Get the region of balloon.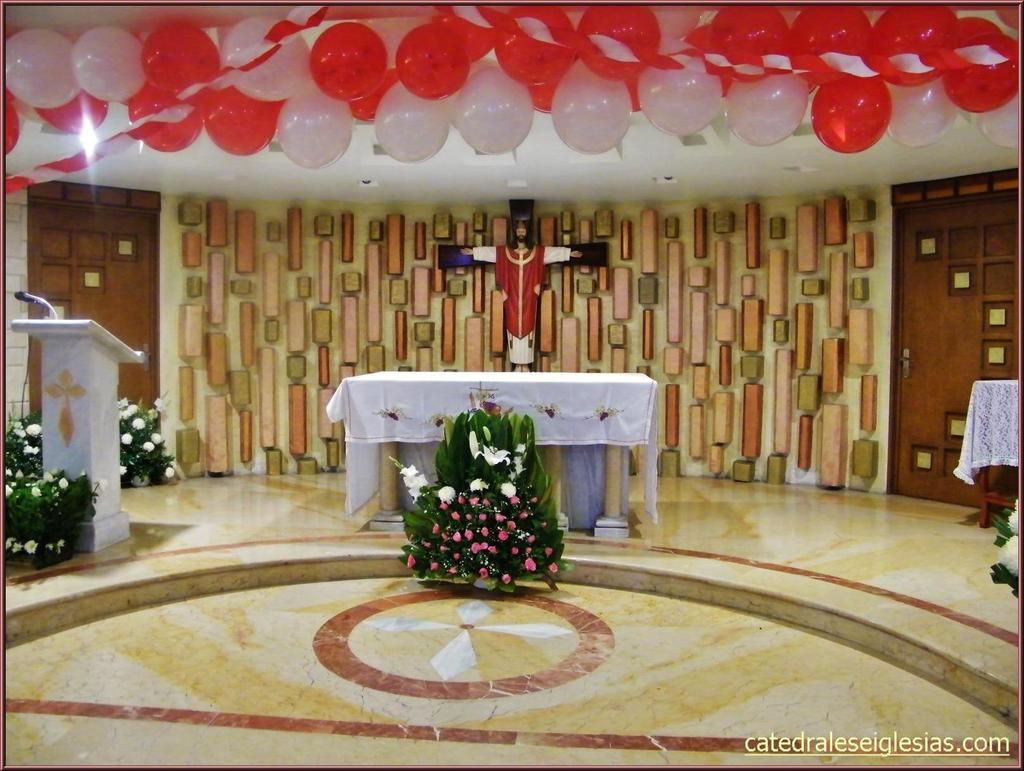
bbox=[704, 5, 790, 76].
